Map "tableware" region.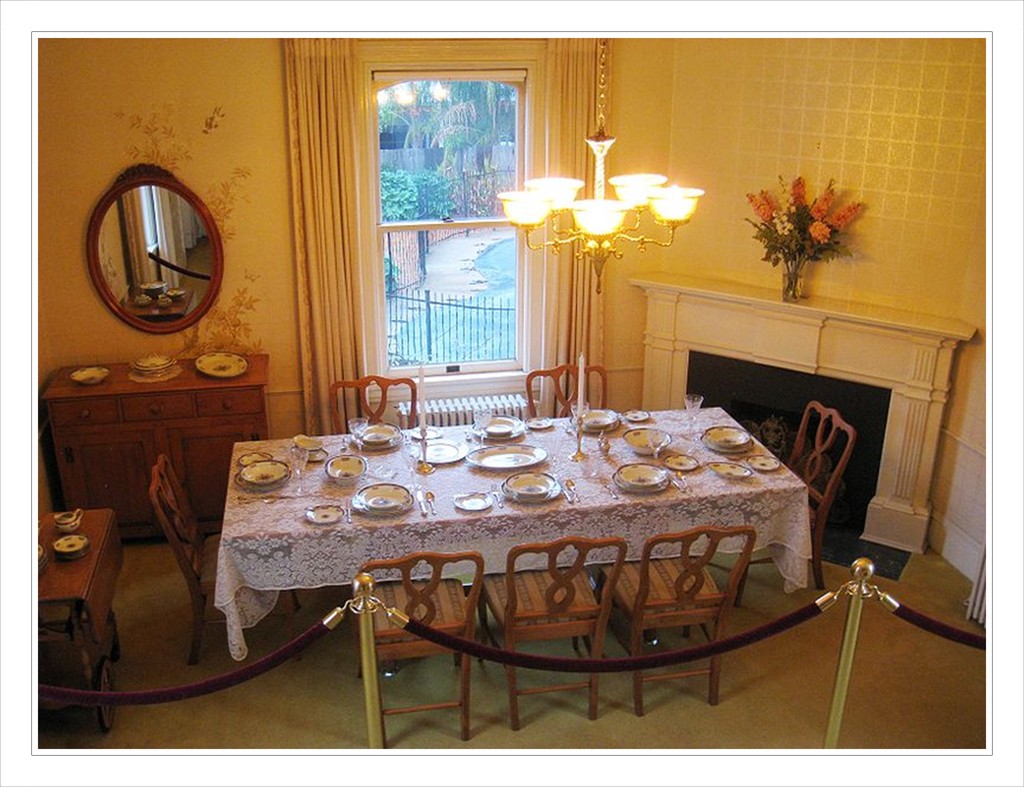
Mapped to {"left": 52, "top": 535, "right": 91, "bottom": 558}.
